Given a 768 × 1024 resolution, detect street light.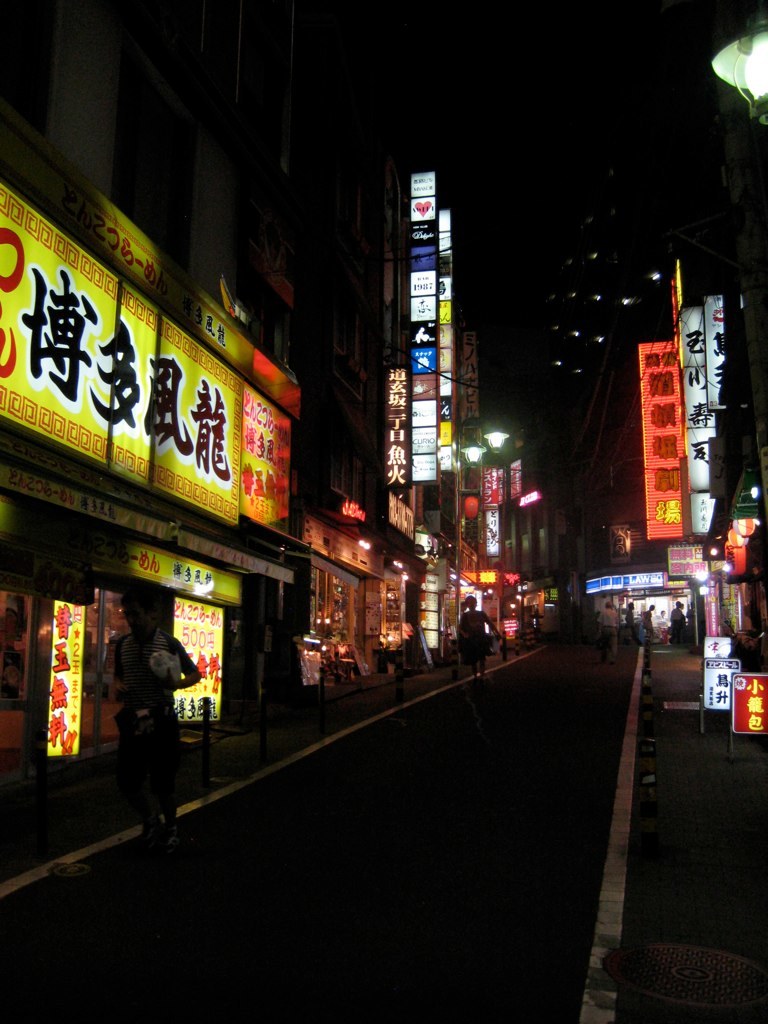
x1=702, y1=0, x2=767, y2=135.
